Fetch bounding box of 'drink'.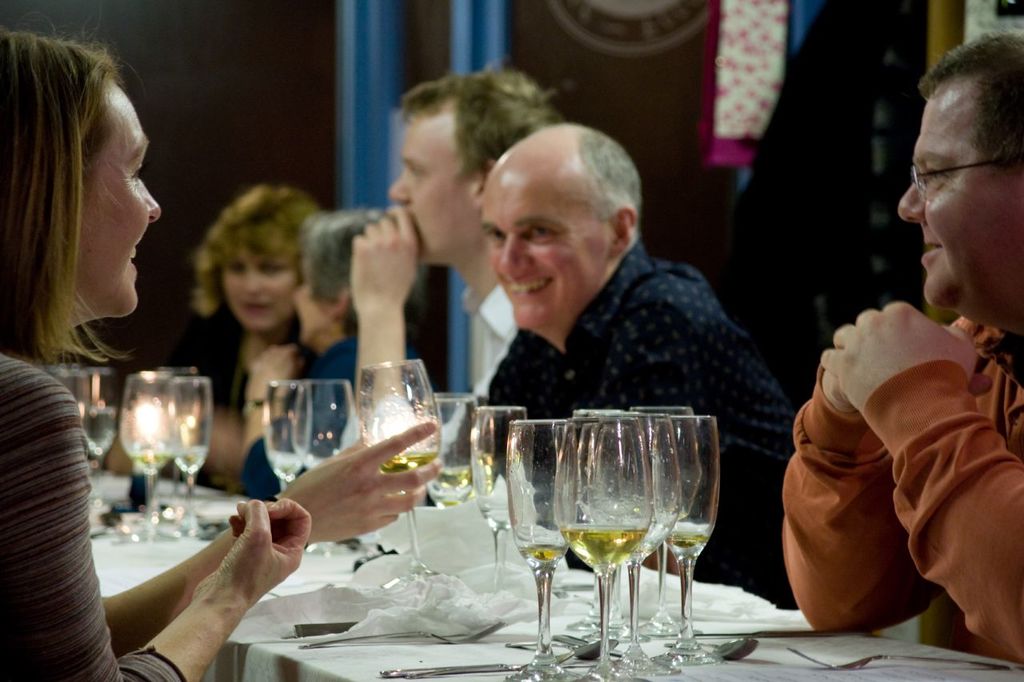
Bbox: l=358, t=360, r=434, b=582.
